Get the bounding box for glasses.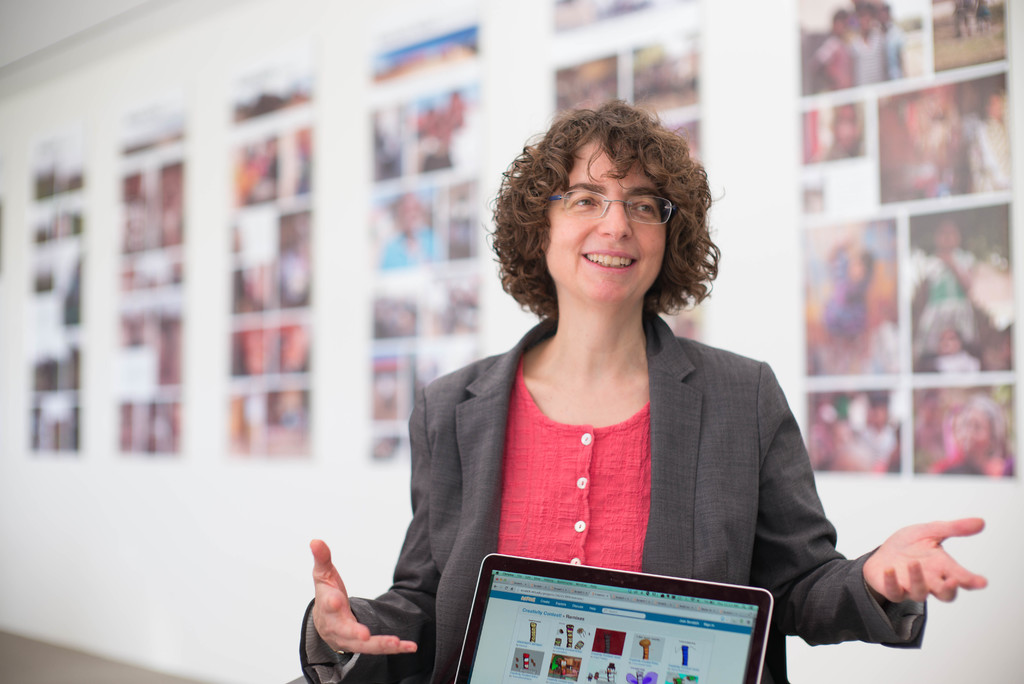
Rect(540, 191, 673, 230).
